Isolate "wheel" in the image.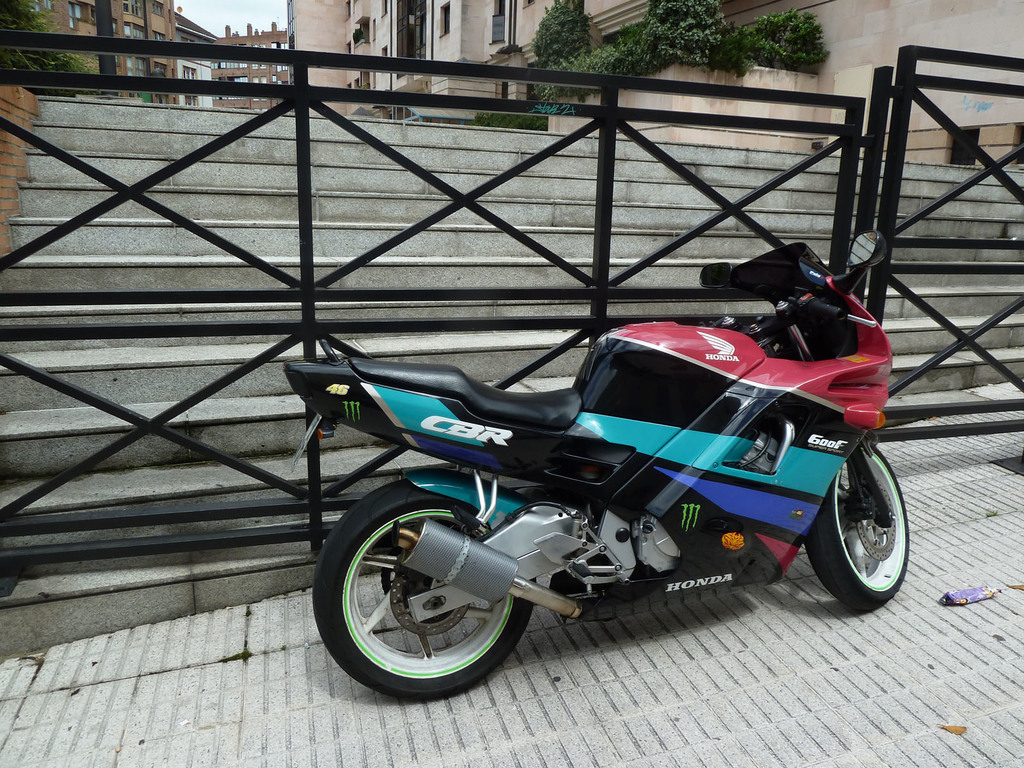
Isolated region: (x1=330, y1=494, x2=524, y2=694).
